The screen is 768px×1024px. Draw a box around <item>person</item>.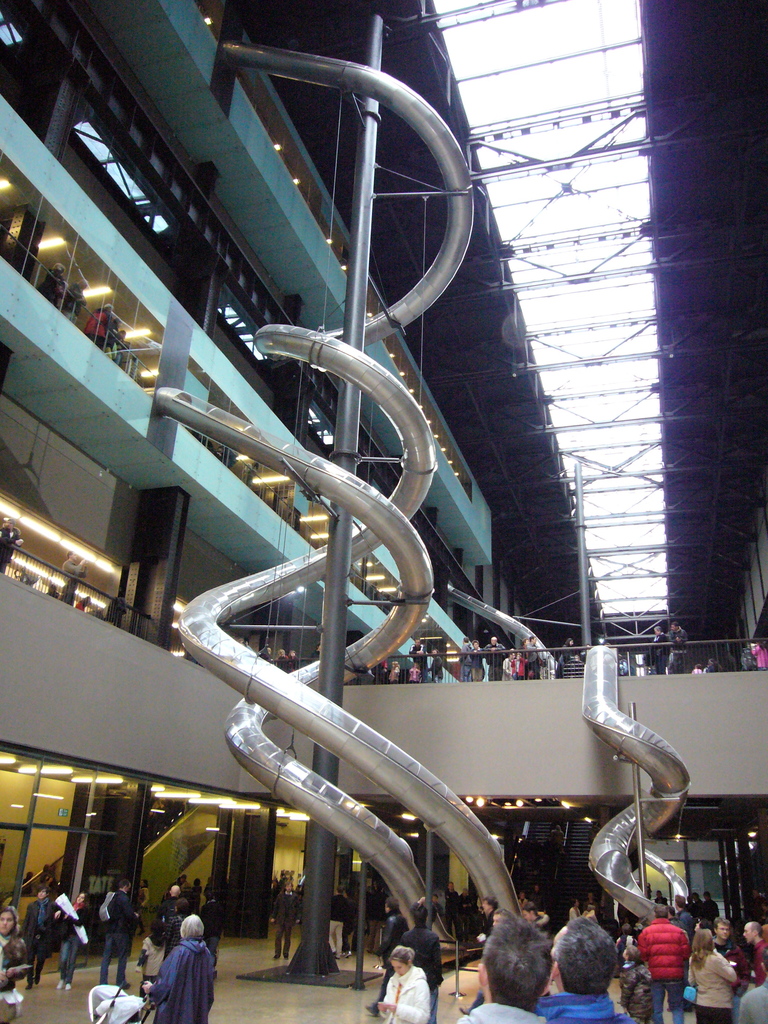
x1=369, y1=944, x2=429, y2=1023.
